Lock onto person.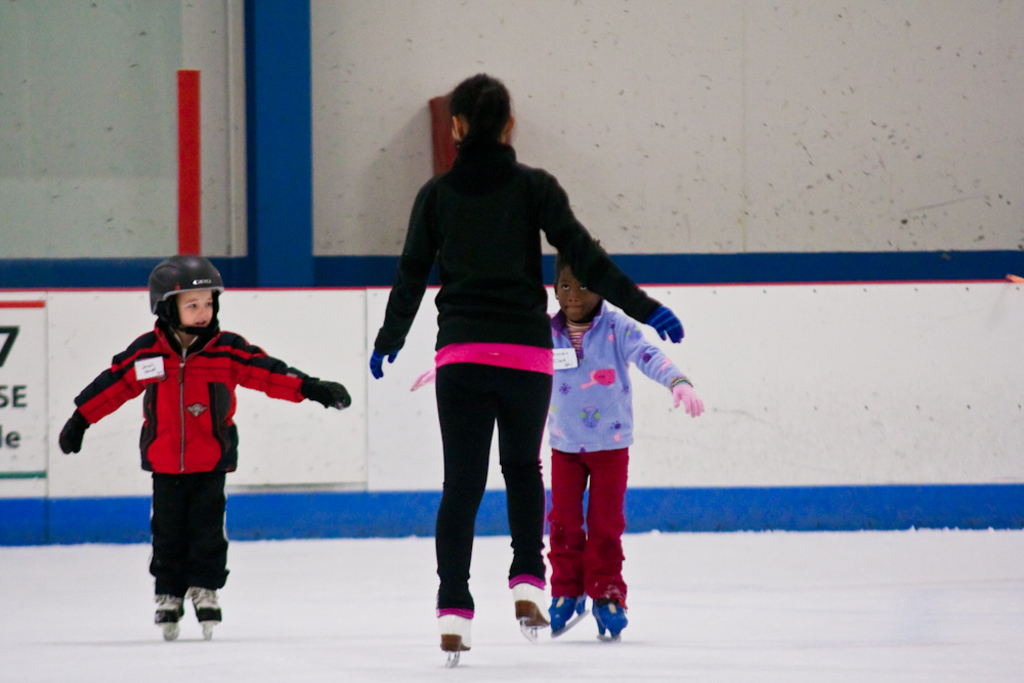
Locked: 369, 72, 684, 651.
